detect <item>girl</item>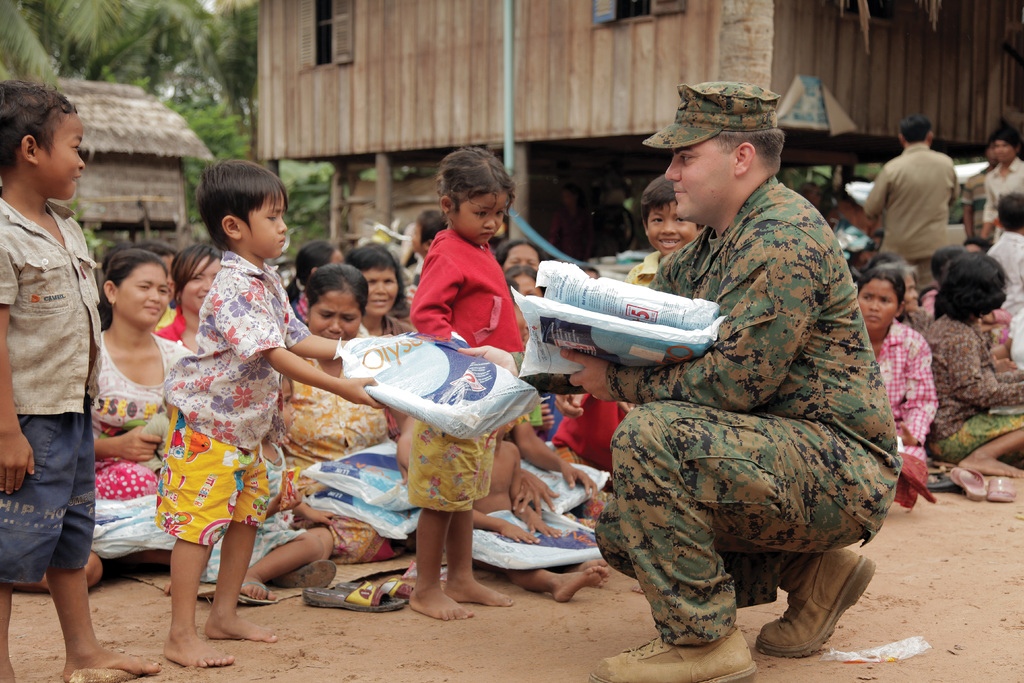
(287,273,390,559)
